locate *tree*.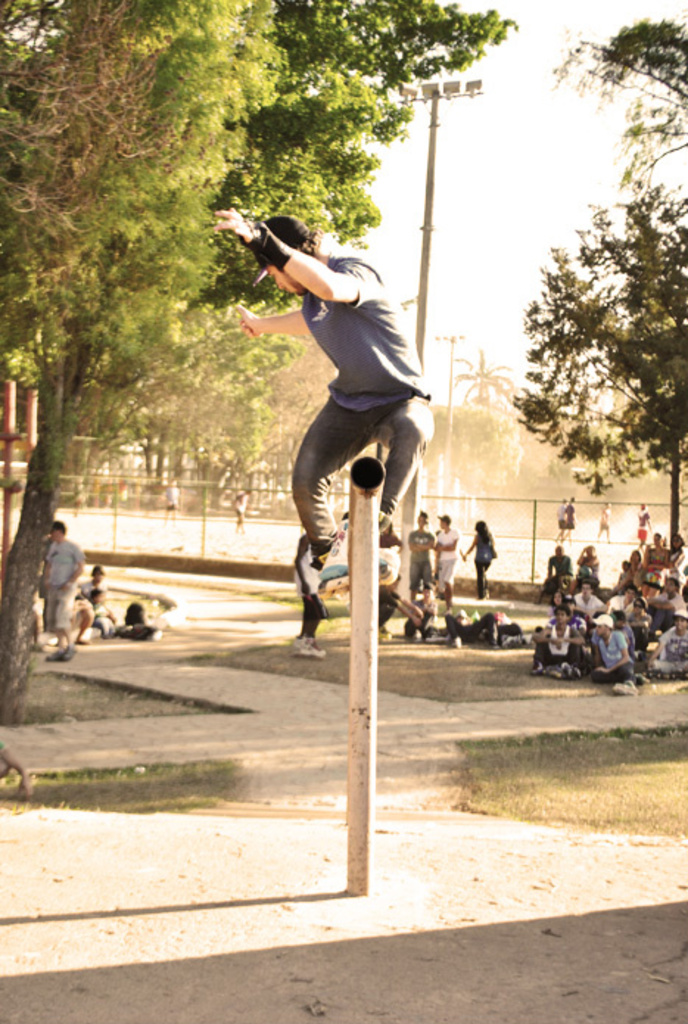
Bounding box: select_region(486, 178, 687, 567).
